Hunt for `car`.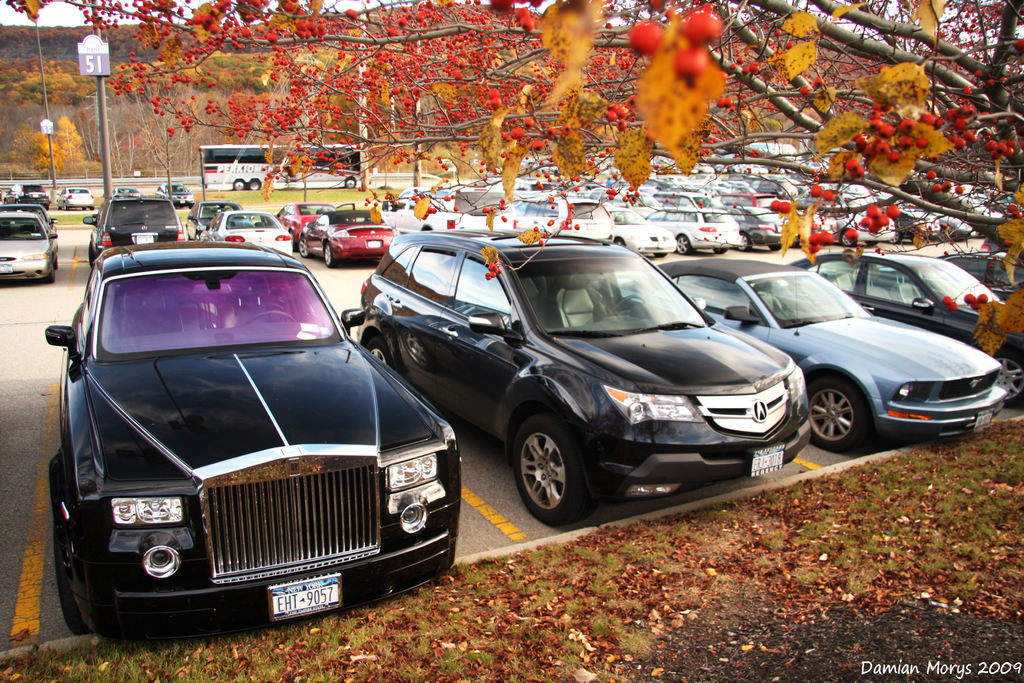
Hunted down at [273,202,335,242].
